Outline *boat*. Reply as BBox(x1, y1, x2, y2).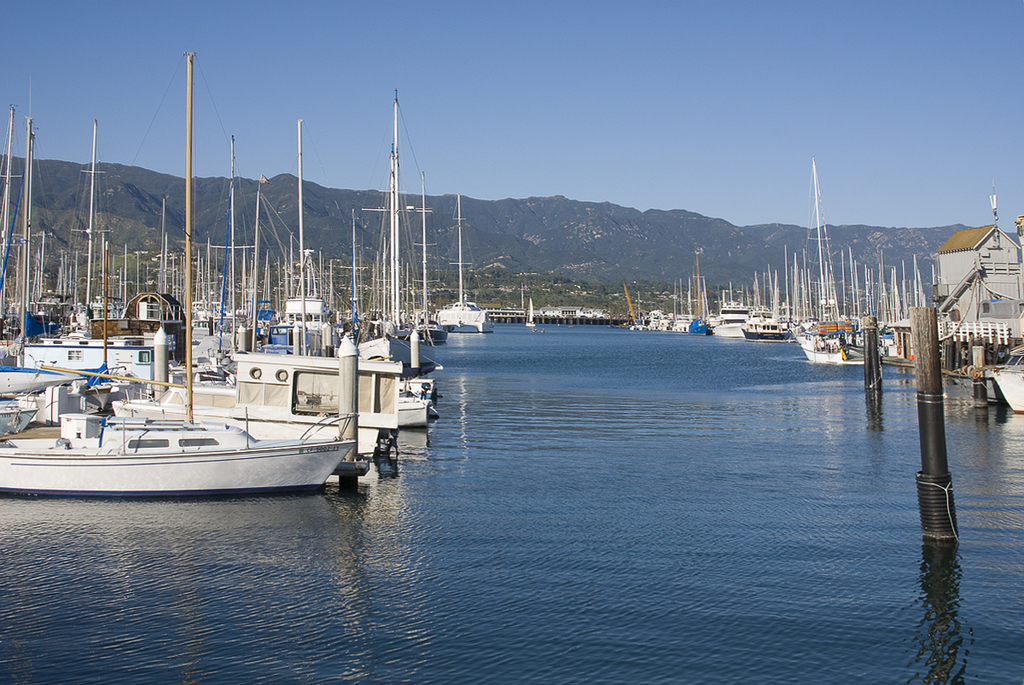
BBox(3, 343, 384, 503).
